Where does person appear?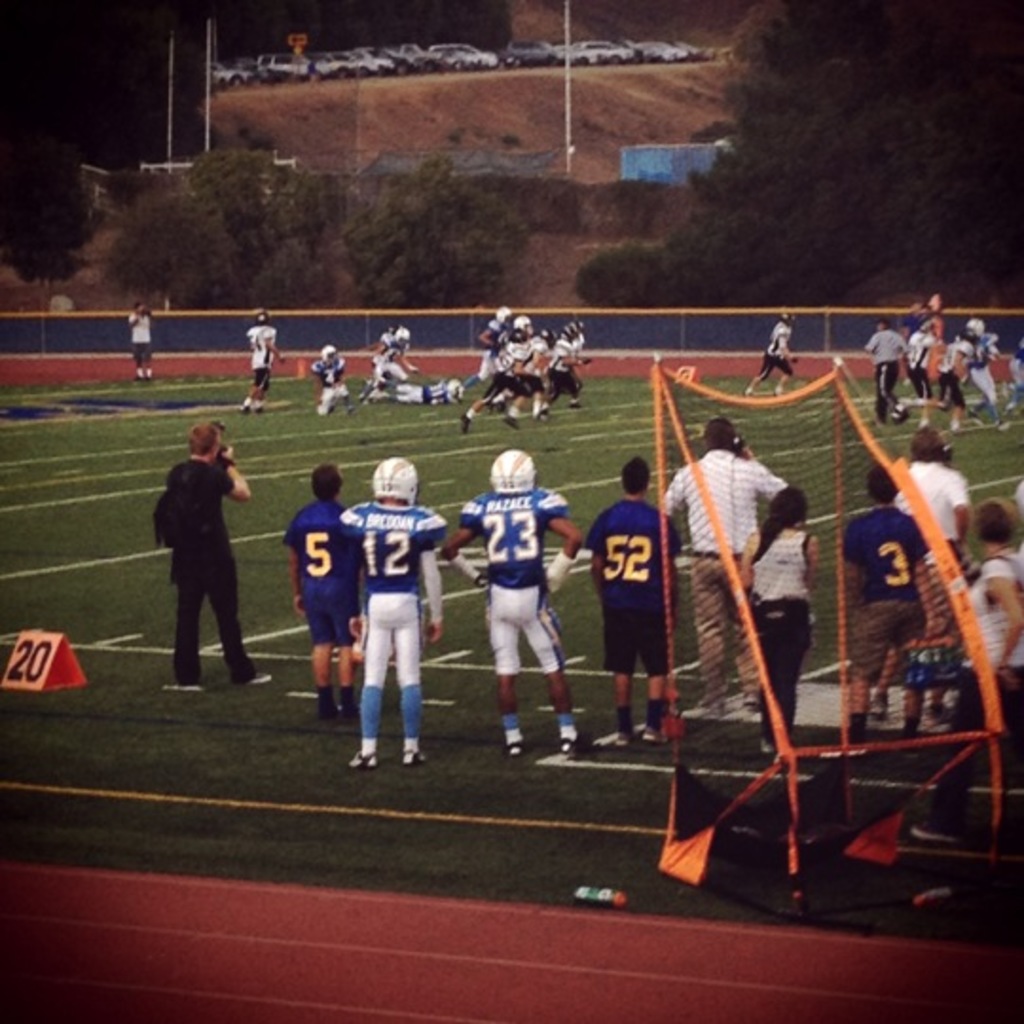
Appears at x1=430 y1=446 x2=584 y2=766.
